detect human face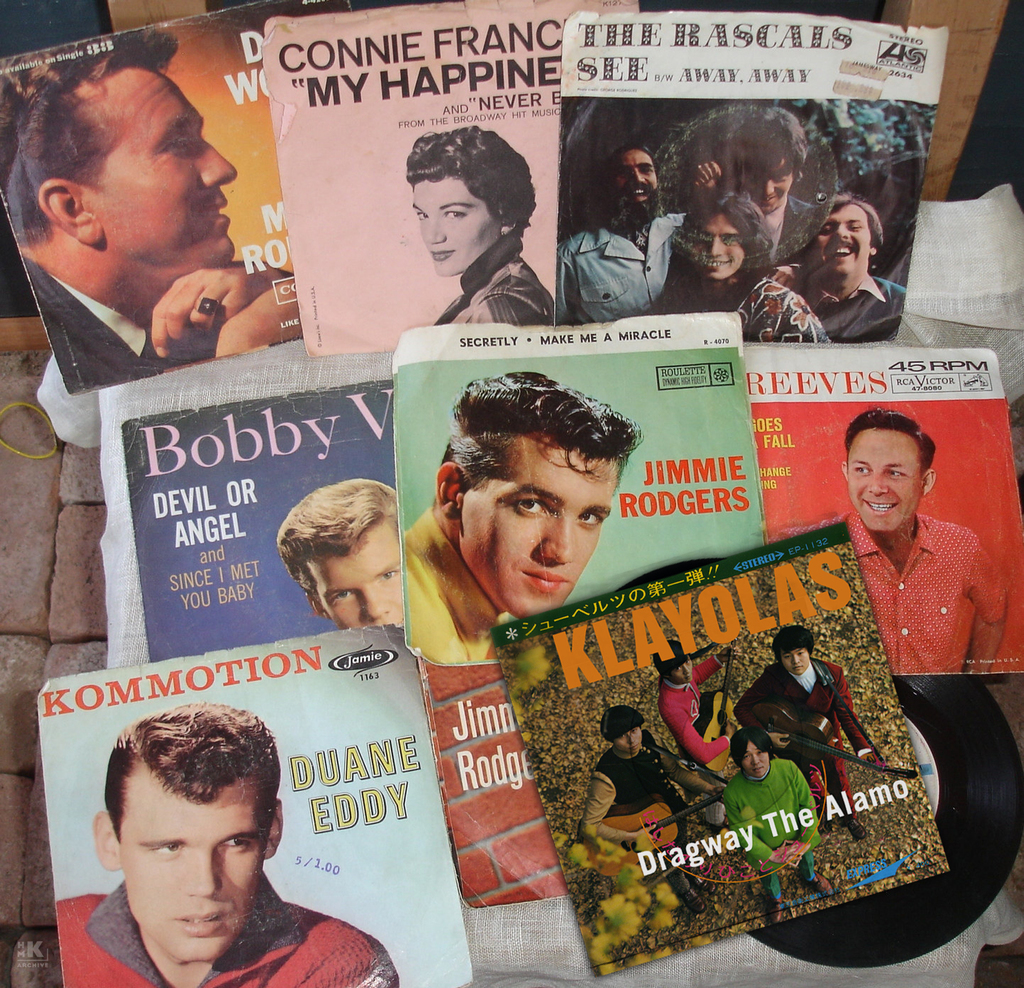
bbox(616, 729, 641, 752)
